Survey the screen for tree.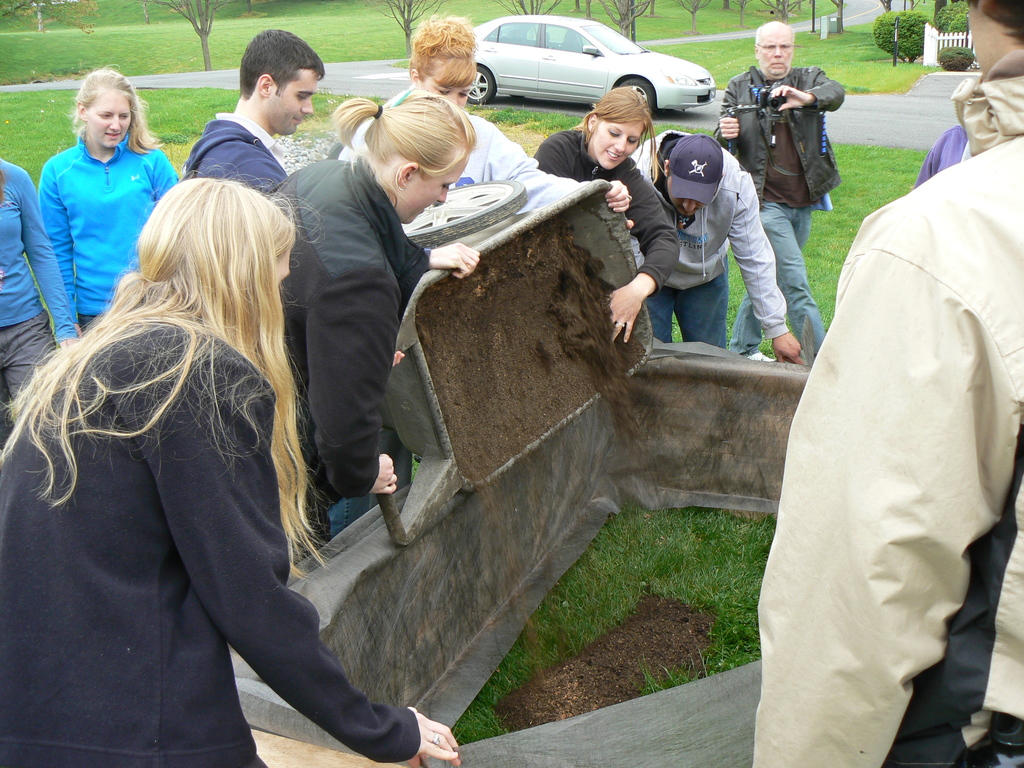
Survey found: BBox(722, 0, 731, 13).
